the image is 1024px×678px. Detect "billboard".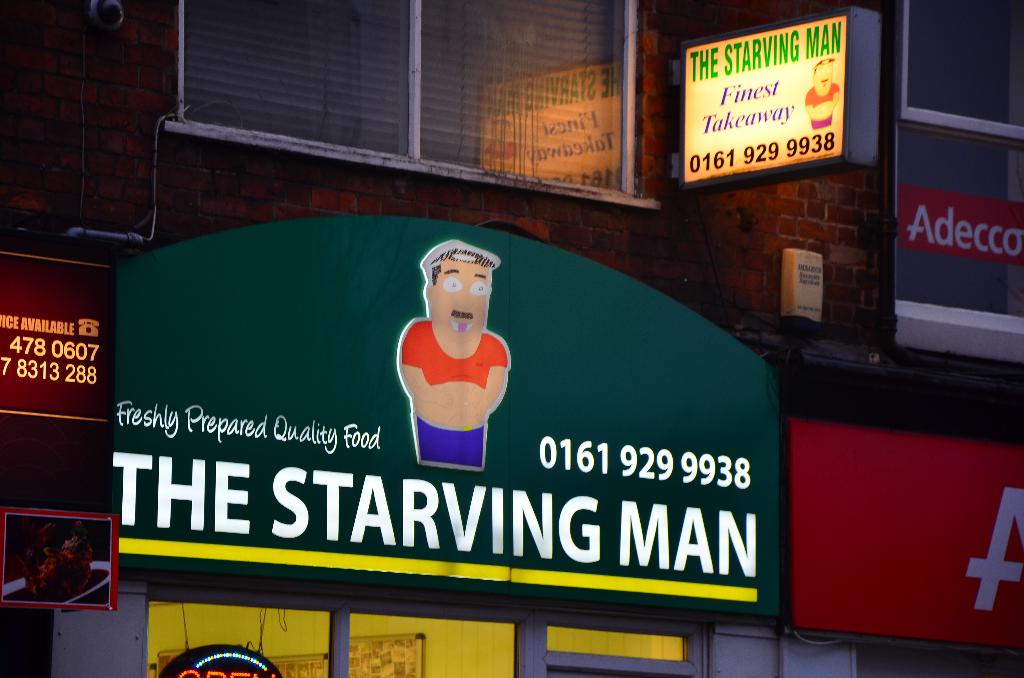
Detection: x1=682, y1=11, x2=846, y2=175.
